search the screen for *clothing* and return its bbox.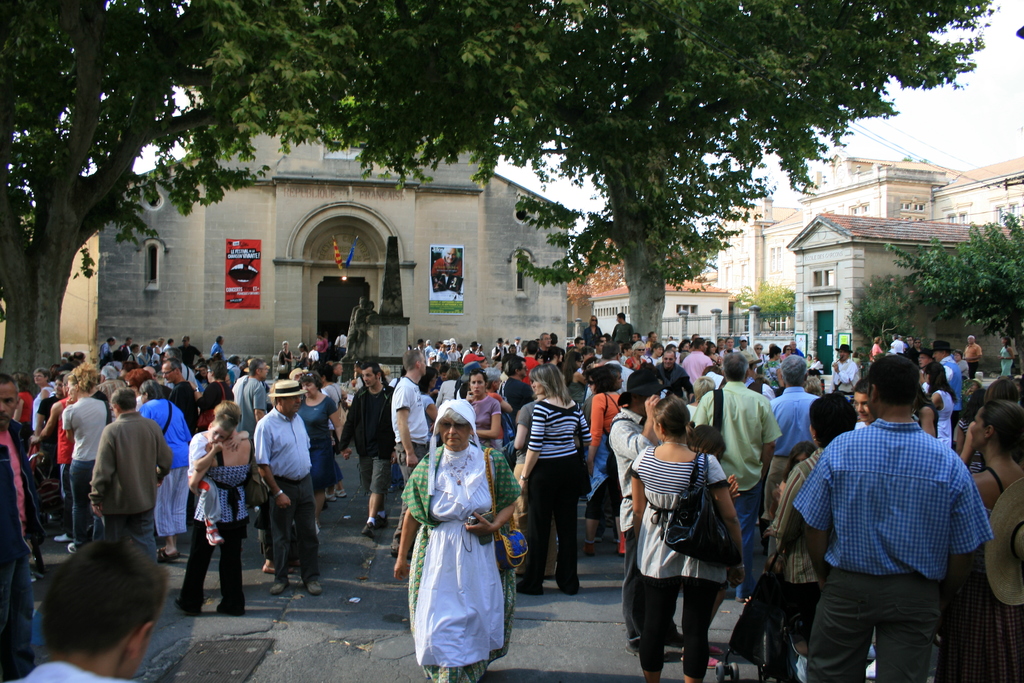
Found: <bbox>833, 365, 854, 386</bbox>.
